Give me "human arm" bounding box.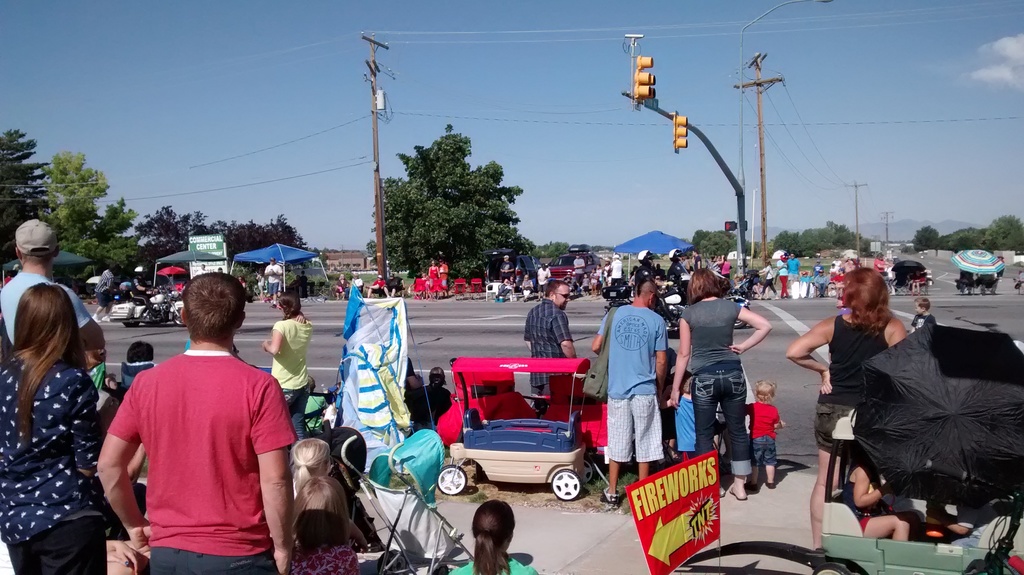
bbox(773, 412, 786, 432).
